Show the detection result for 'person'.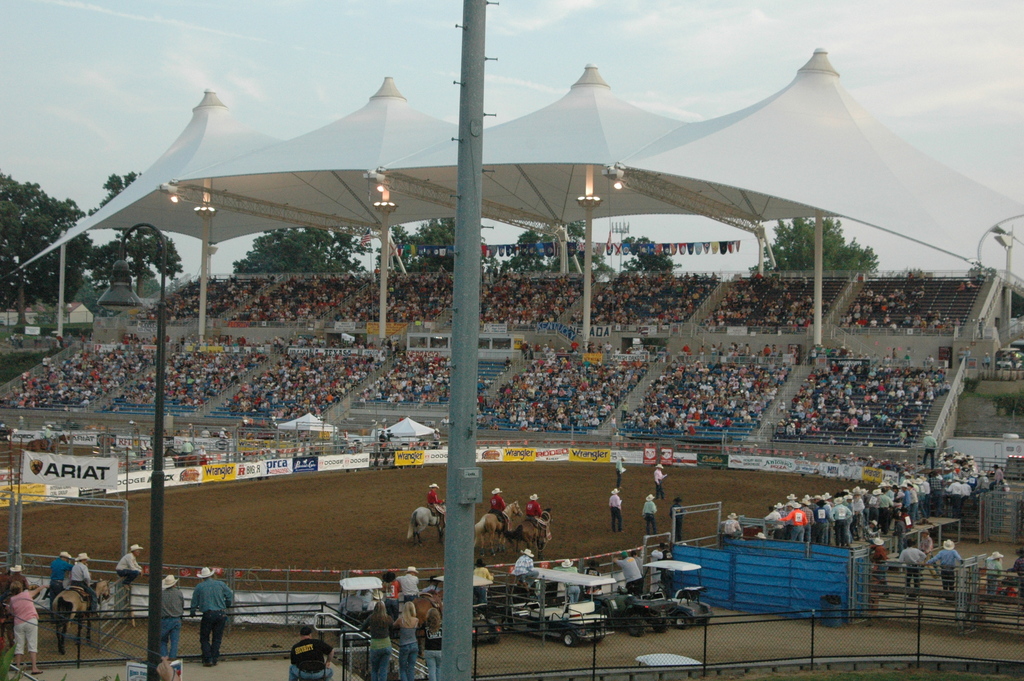
x1=486 y1=488 x2=511 y2=520.
